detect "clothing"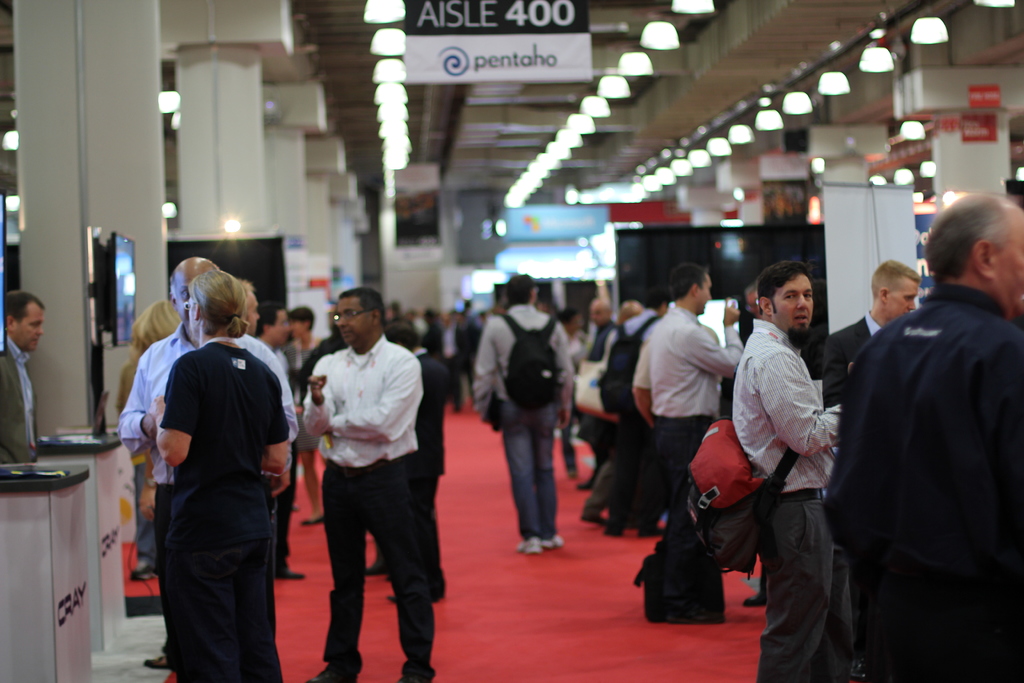
x1=163 y1=336 x2=291 y2=682
